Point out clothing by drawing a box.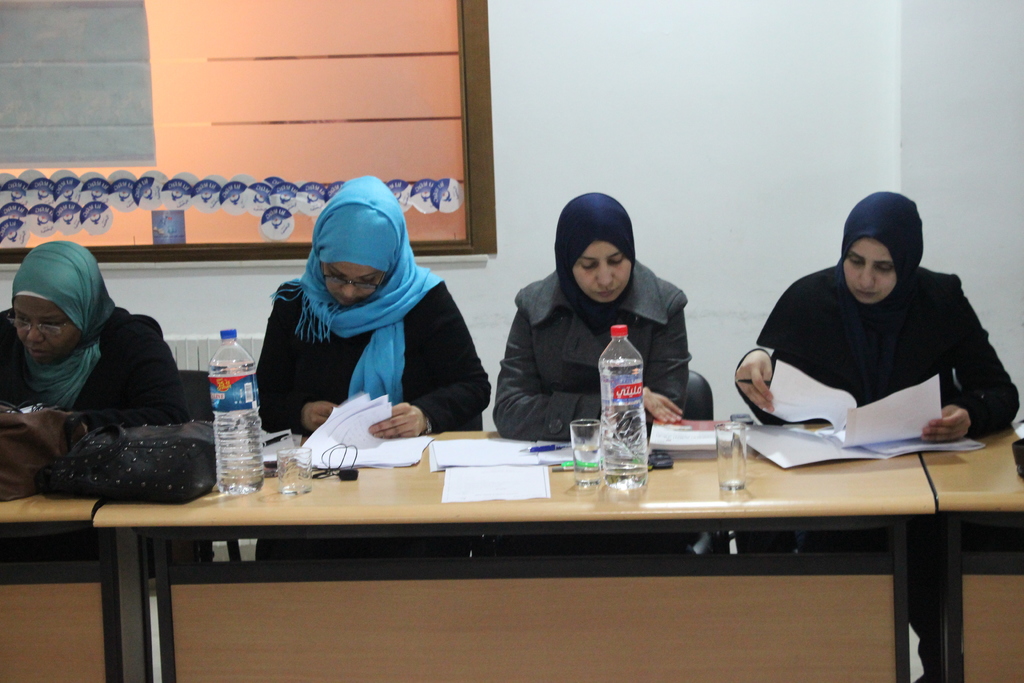
752, 269, 1018, 434.
